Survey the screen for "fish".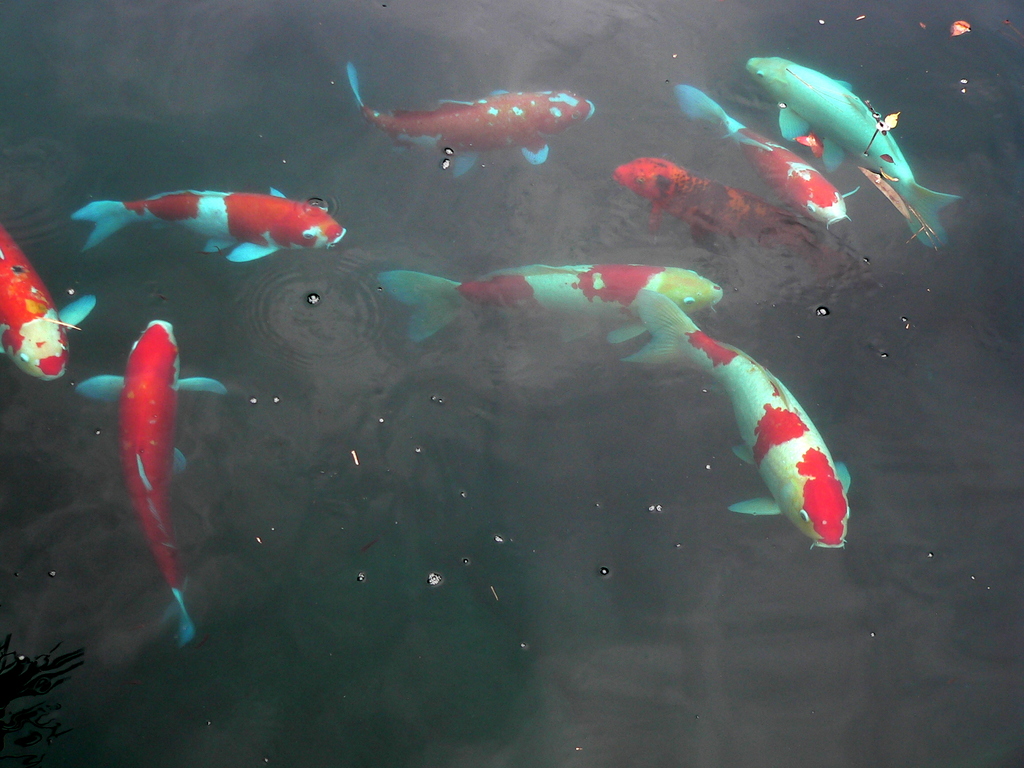
Survey found: x1=678, y1=78, x2=863, y2=233.
